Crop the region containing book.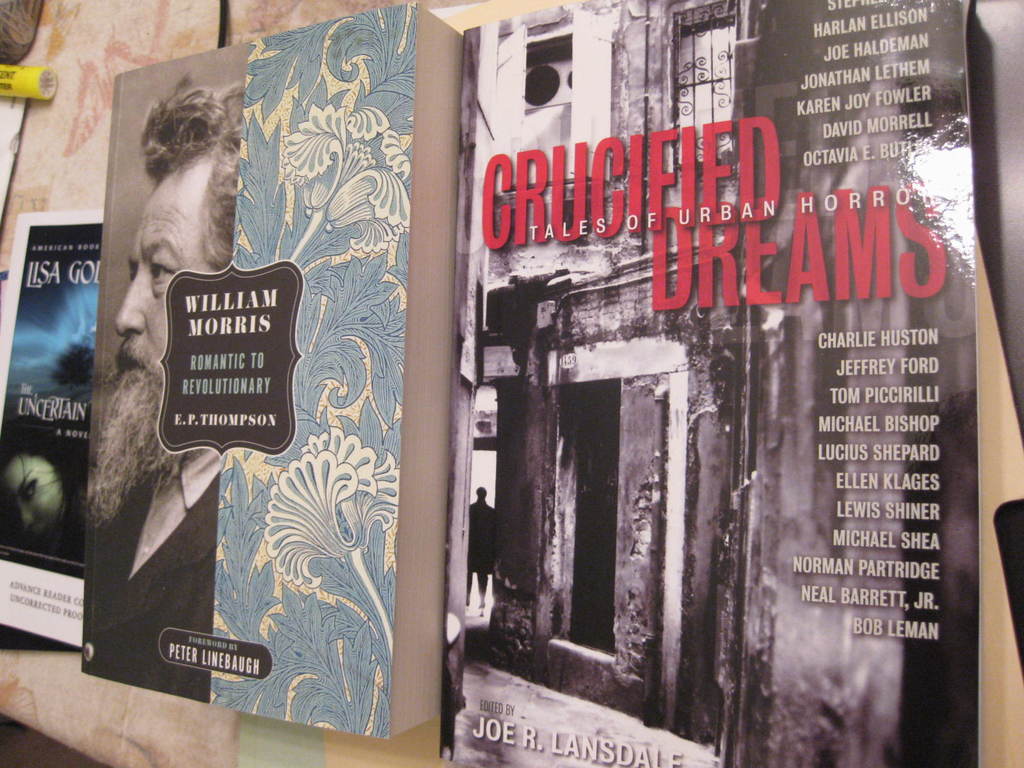
Crop region: locate(67, 3, 472, 749).
